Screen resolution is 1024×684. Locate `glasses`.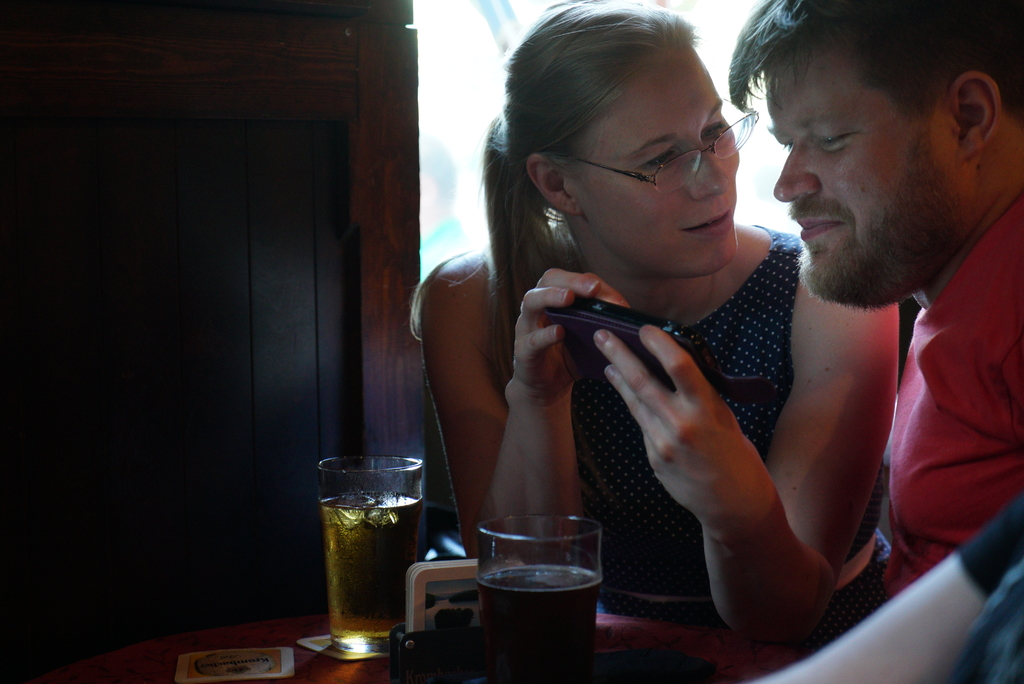
(550,86,762,192).
